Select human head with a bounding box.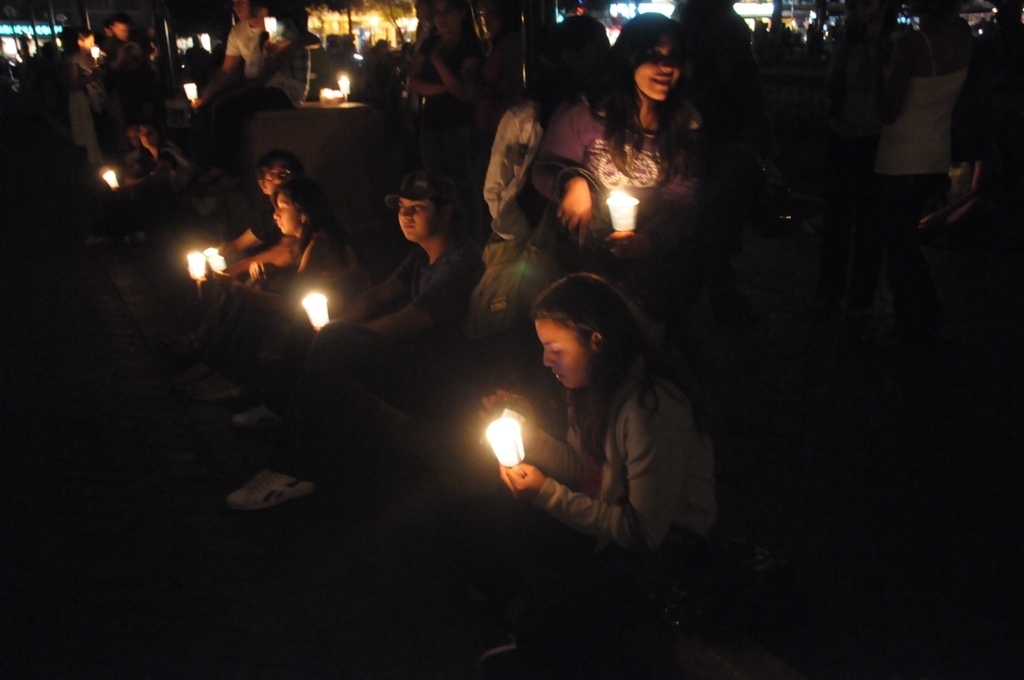
pyautogui.locateOnScreen(263, 155, 297, 196).
